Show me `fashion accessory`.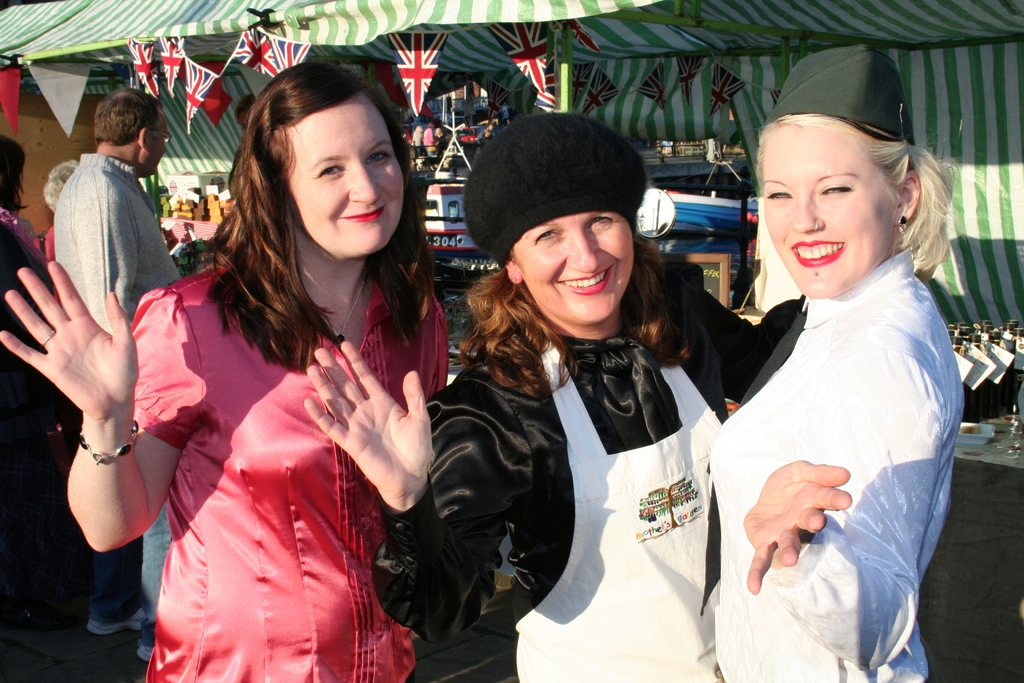
`fashion accessory` is here: rect(762, 43, 916, 144).
